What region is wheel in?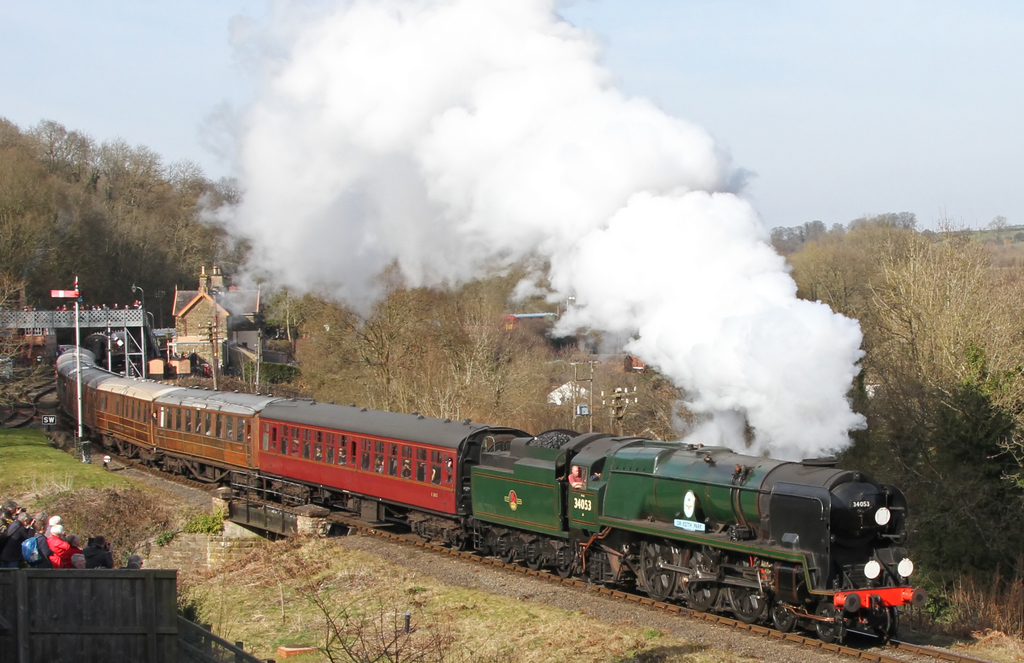
[639, 534, 681, 602].
